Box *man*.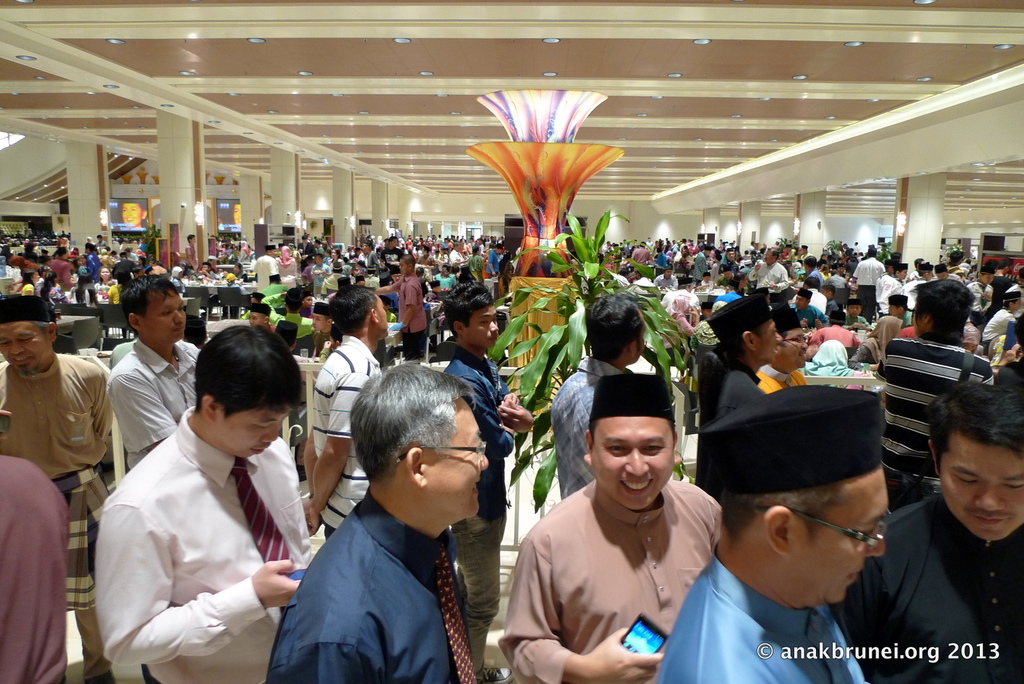
0:452:76:683.
